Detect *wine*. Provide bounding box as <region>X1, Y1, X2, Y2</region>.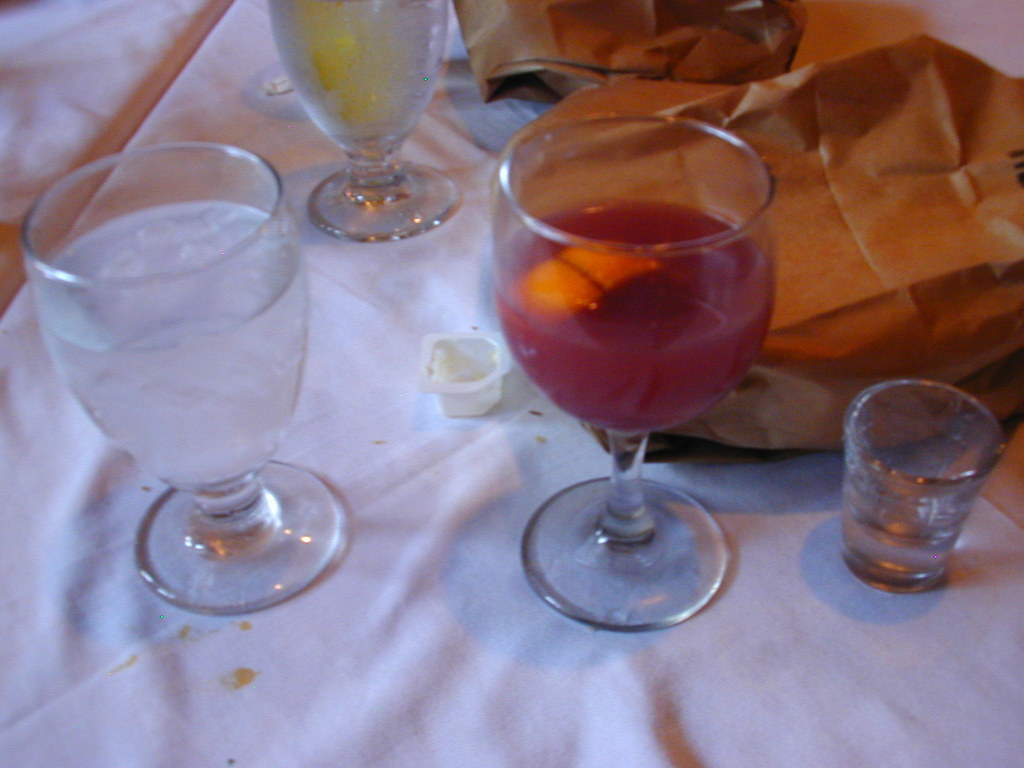
<region>241, 0, 476, 219</region>.
